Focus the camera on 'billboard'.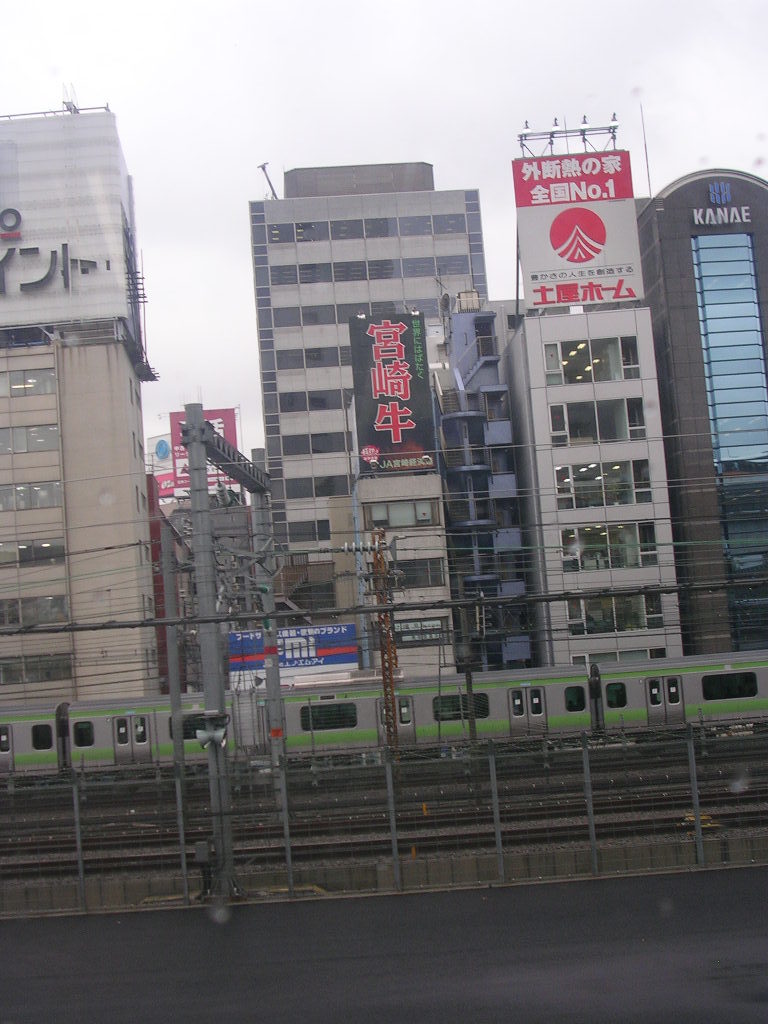
Focus region: <region>216, 618, 371, 673</region>.
